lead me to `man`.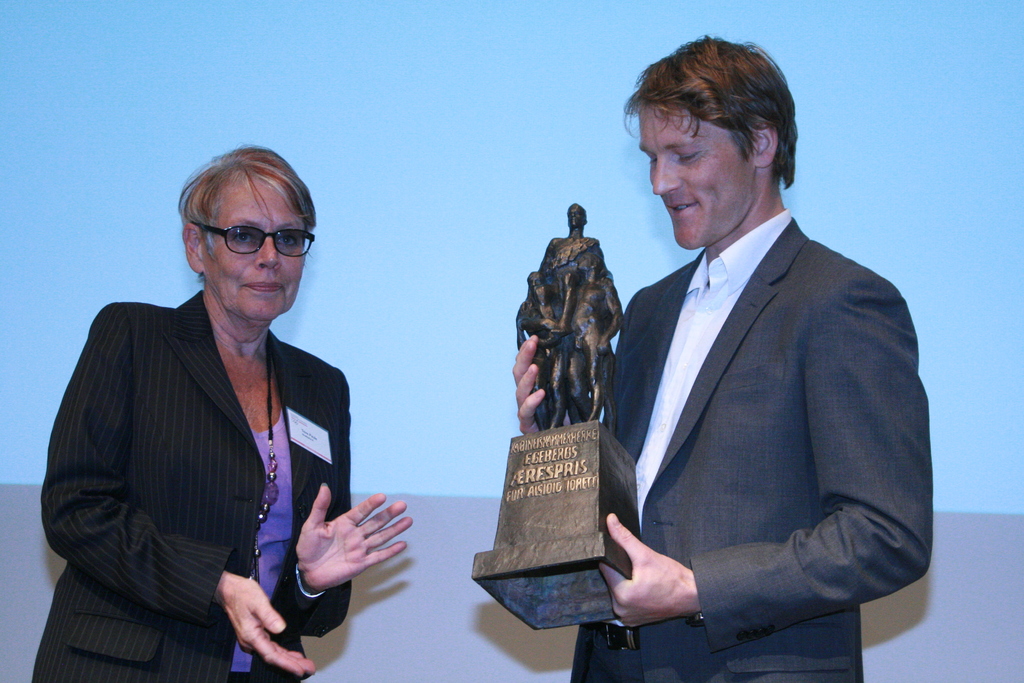
Lead to (x1=515, y1=270, x2=576, y2=429).
